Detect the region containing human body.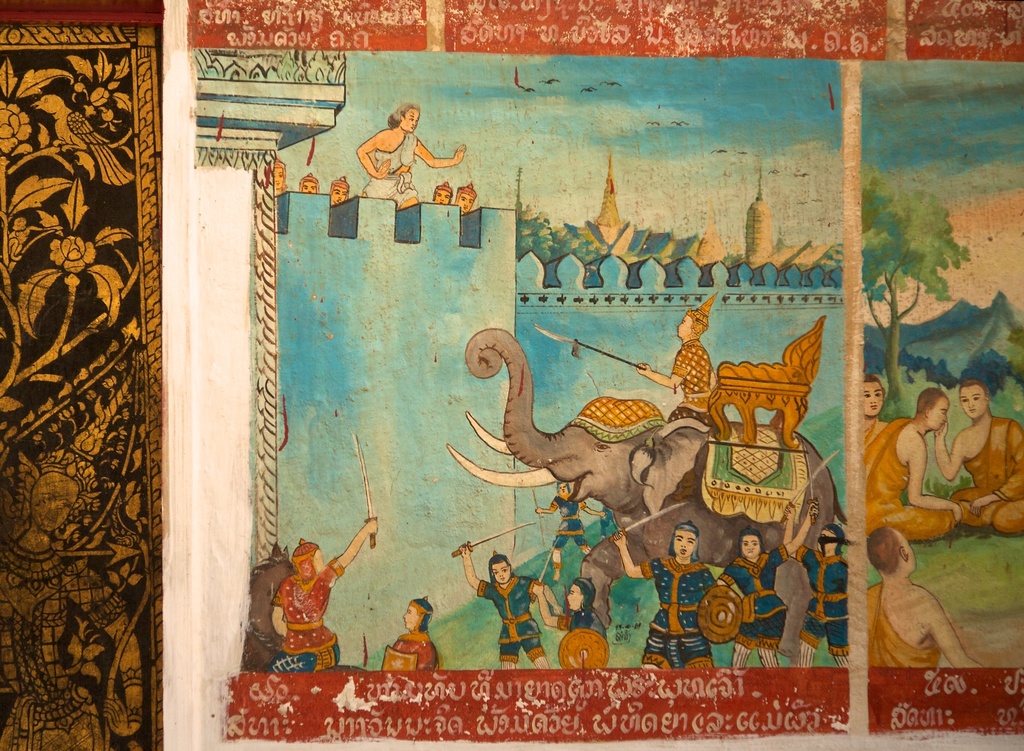
rect(529, 586, 605, 641).
